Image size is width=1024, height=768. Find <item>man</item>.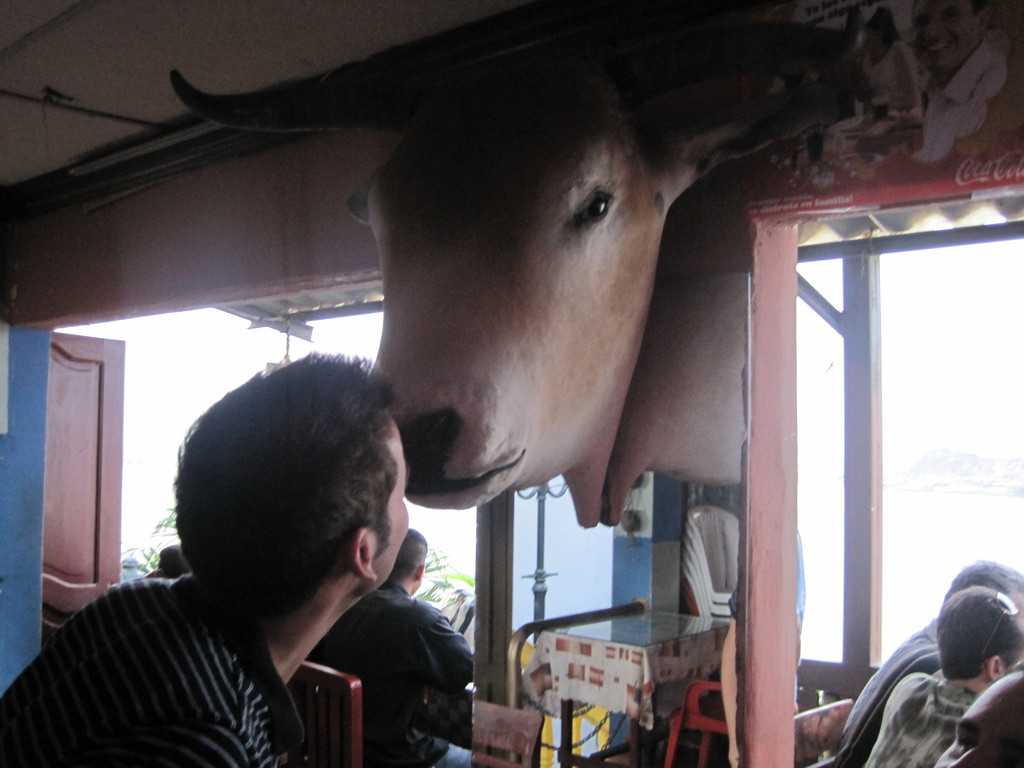
(814, 563, 1023, 767).
